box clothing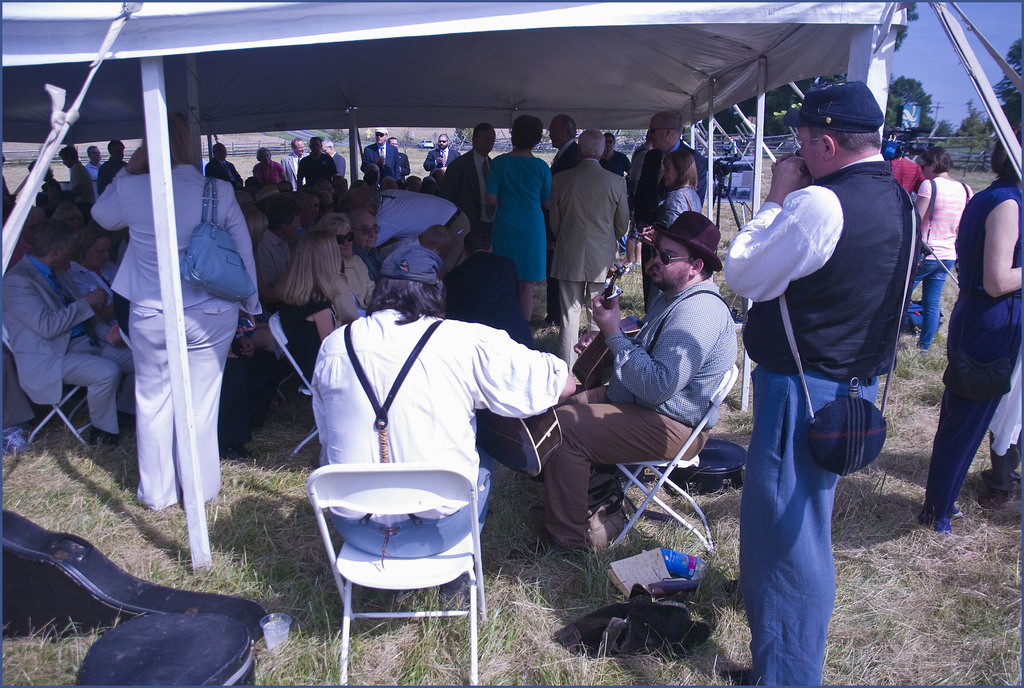
rect(278, 149, 301, 188)
